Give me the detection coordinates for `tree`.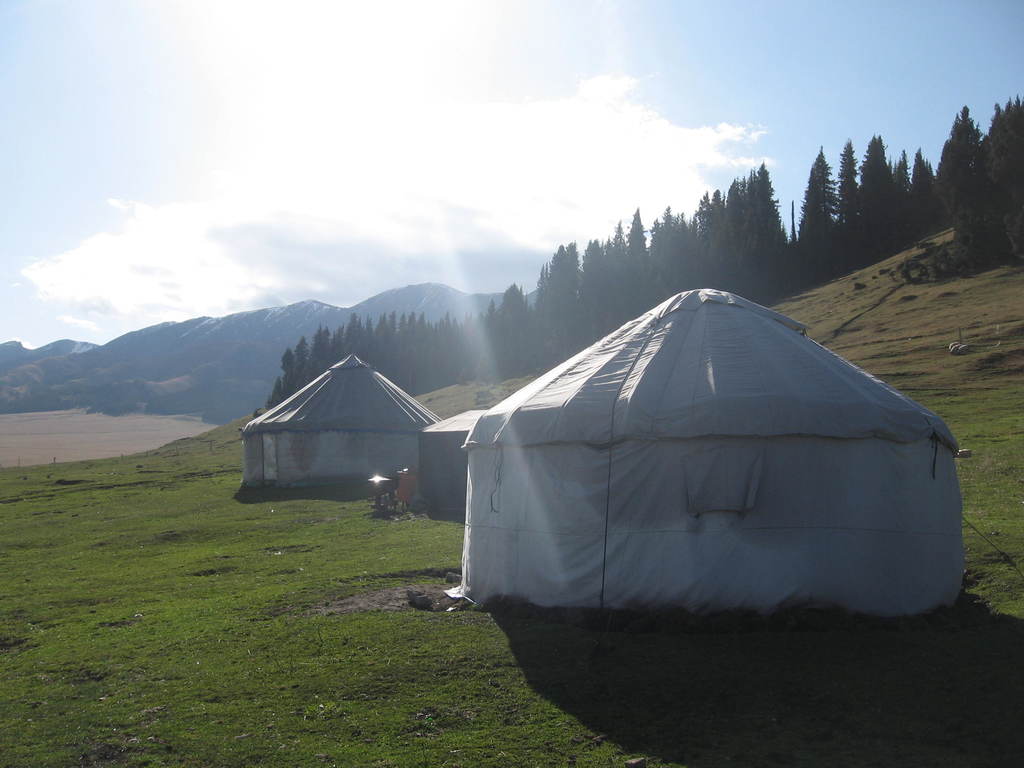
pyautogui.locateOnScreen(374, 318, 382, 347).
